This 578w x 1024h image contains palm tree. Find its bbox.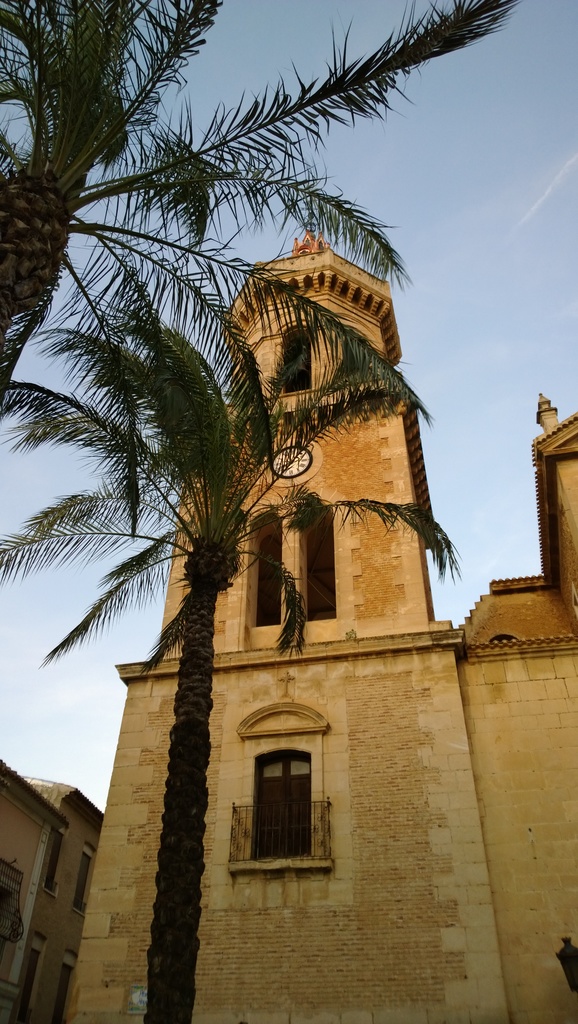
box=[0, 0, 509, 403].
